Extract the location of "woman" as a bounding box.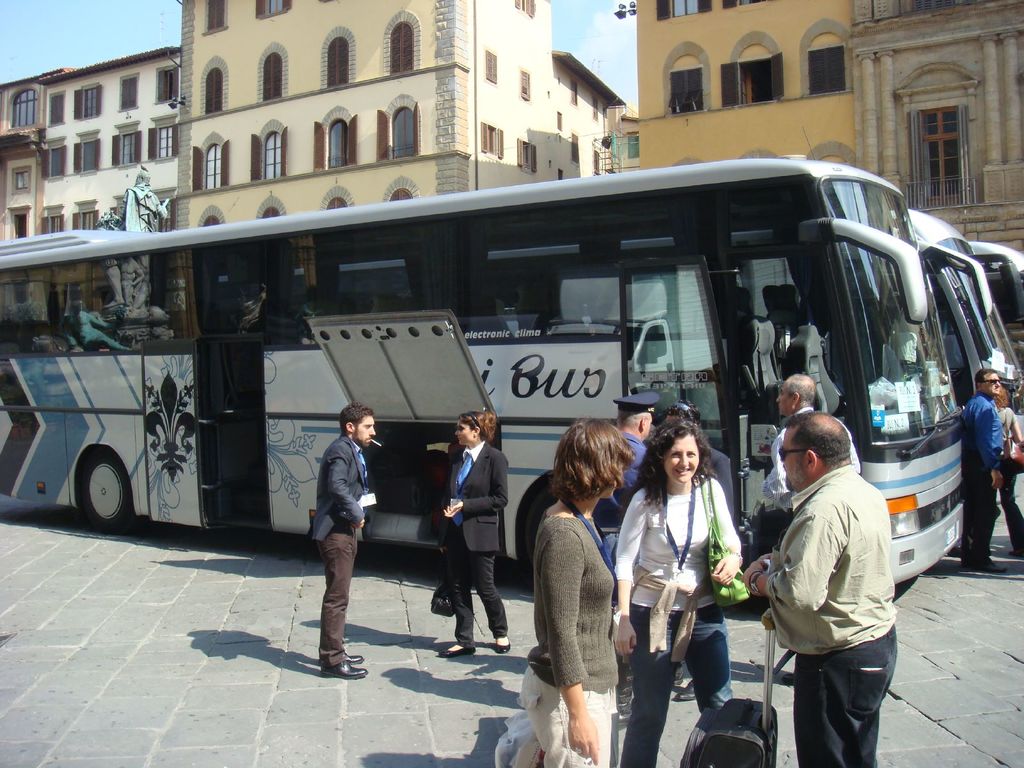
bbox(433, 412, 509, 660).
